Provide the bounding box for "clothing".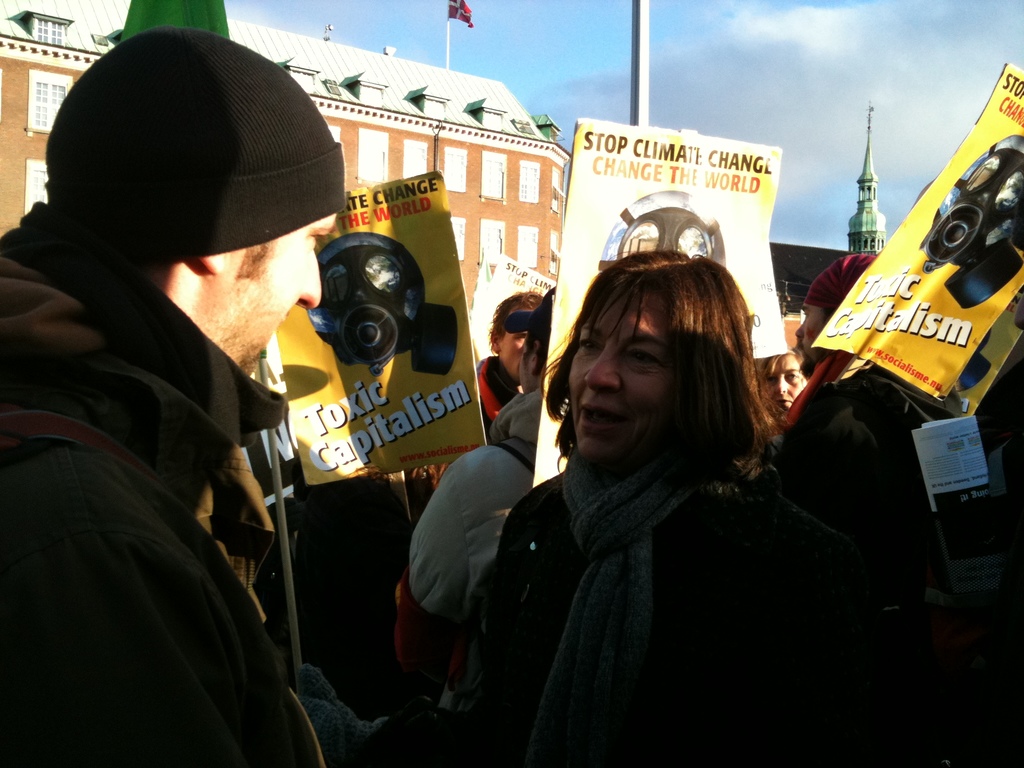
<bbox>465, 444, 845, 767</bbox>.
